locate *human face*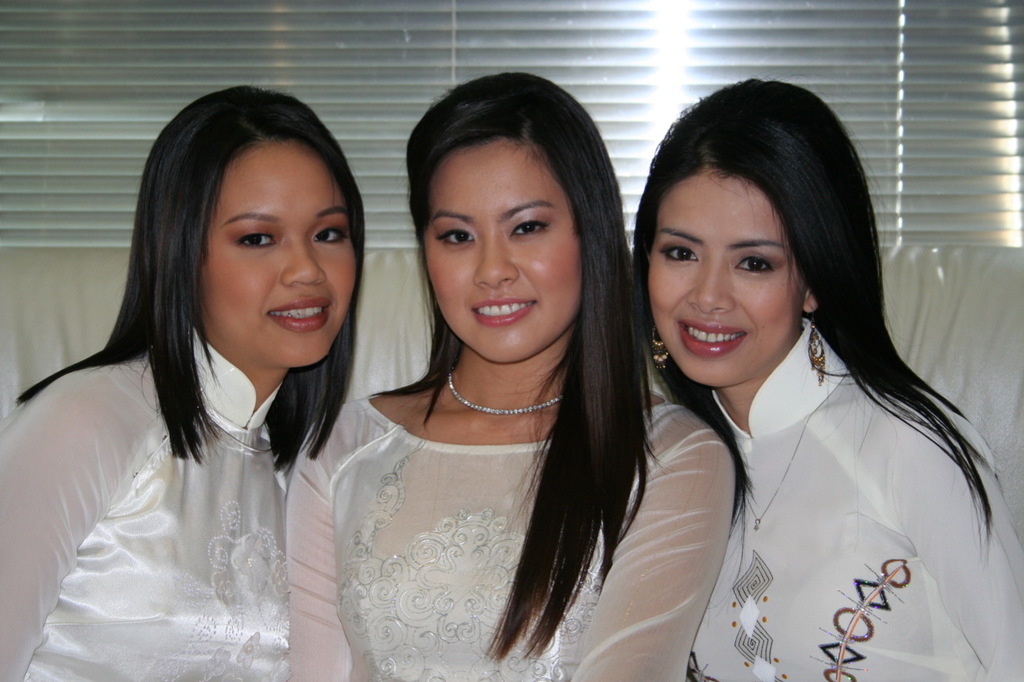
BBox(418, 146, 578, 364)
